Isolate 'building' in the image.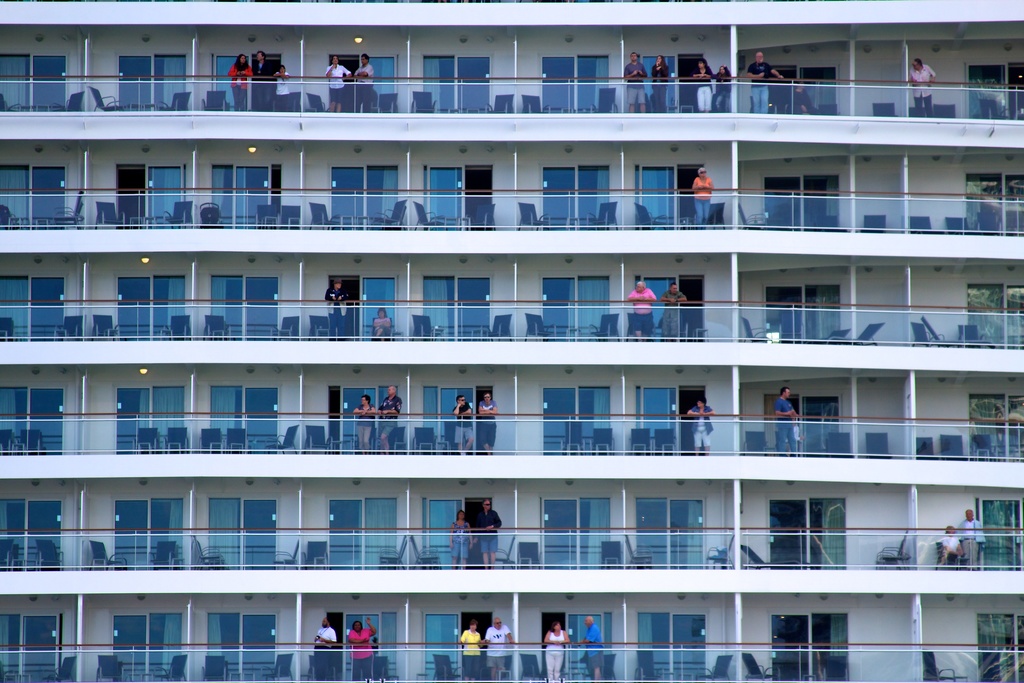
Isolated region: Rect(0, 0, 1023, 680).
